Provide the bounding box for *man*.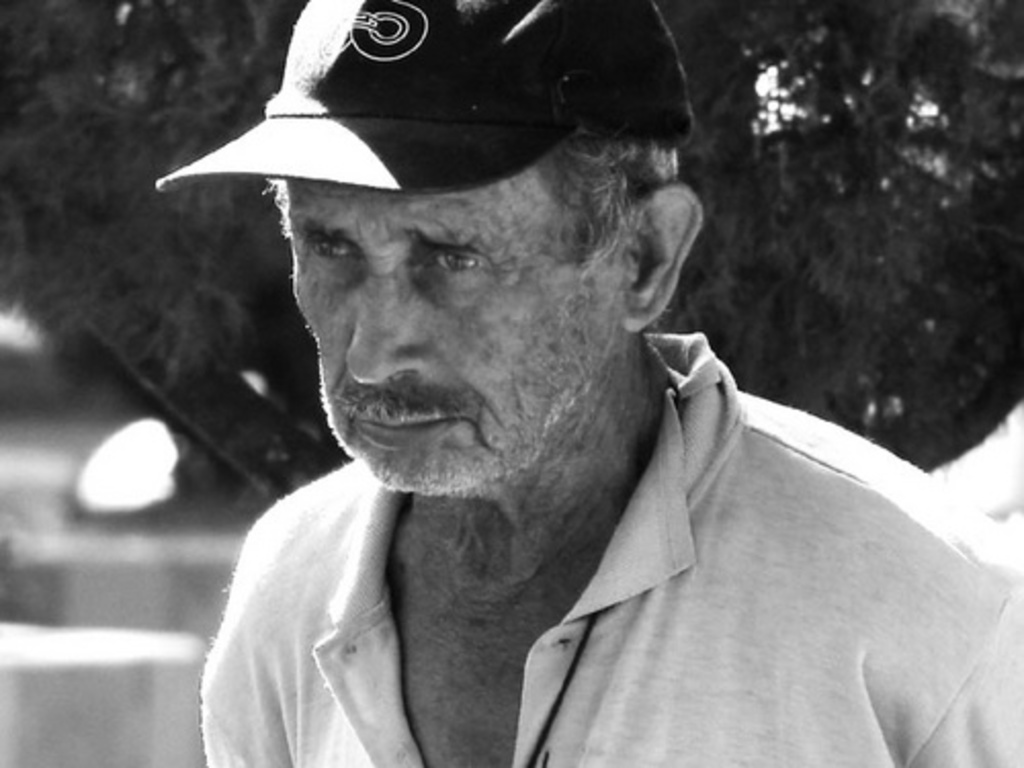
box=[117, 43, 983, 767].
